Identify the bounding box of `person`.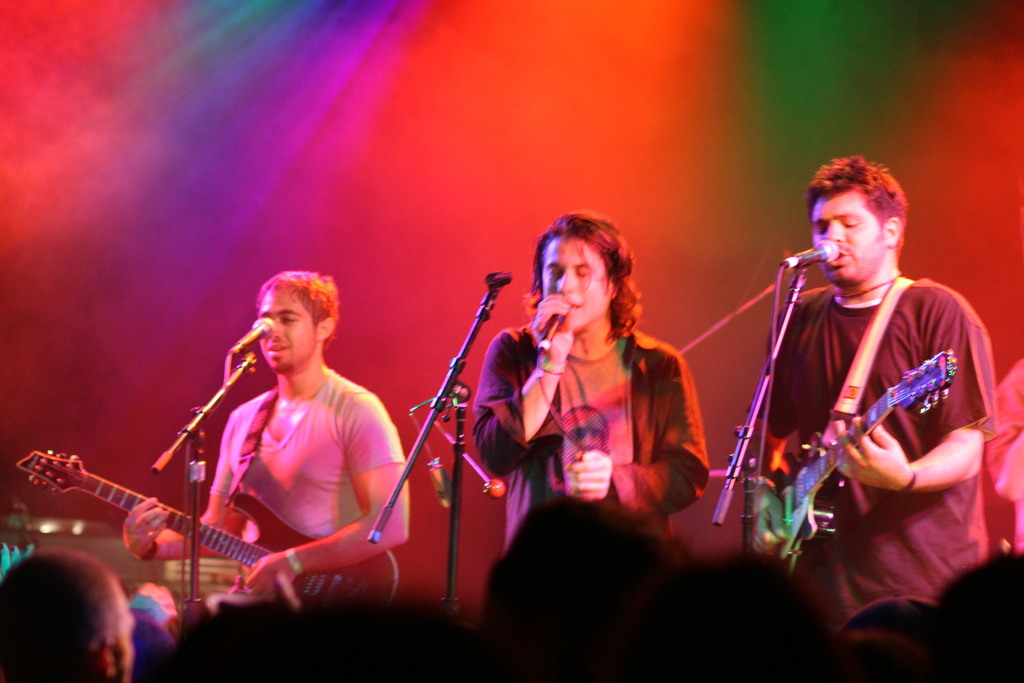
box(732, 154, 1000, 634).
